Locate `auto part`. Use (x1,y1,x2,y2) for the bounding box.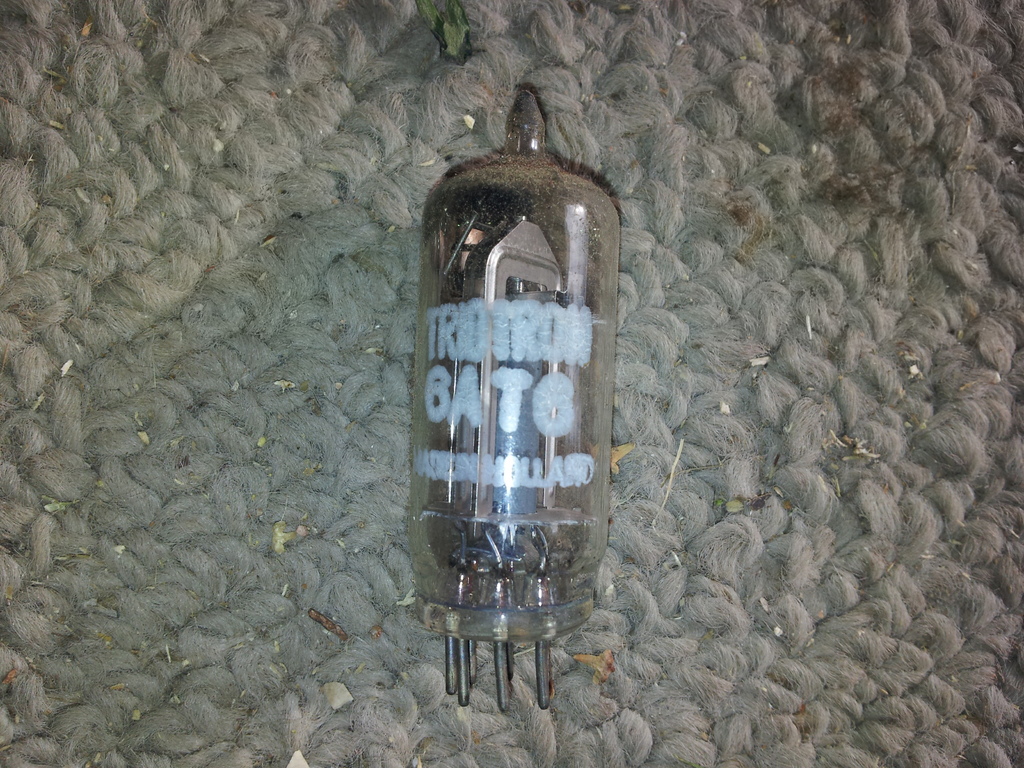
(404,89,625,720).
